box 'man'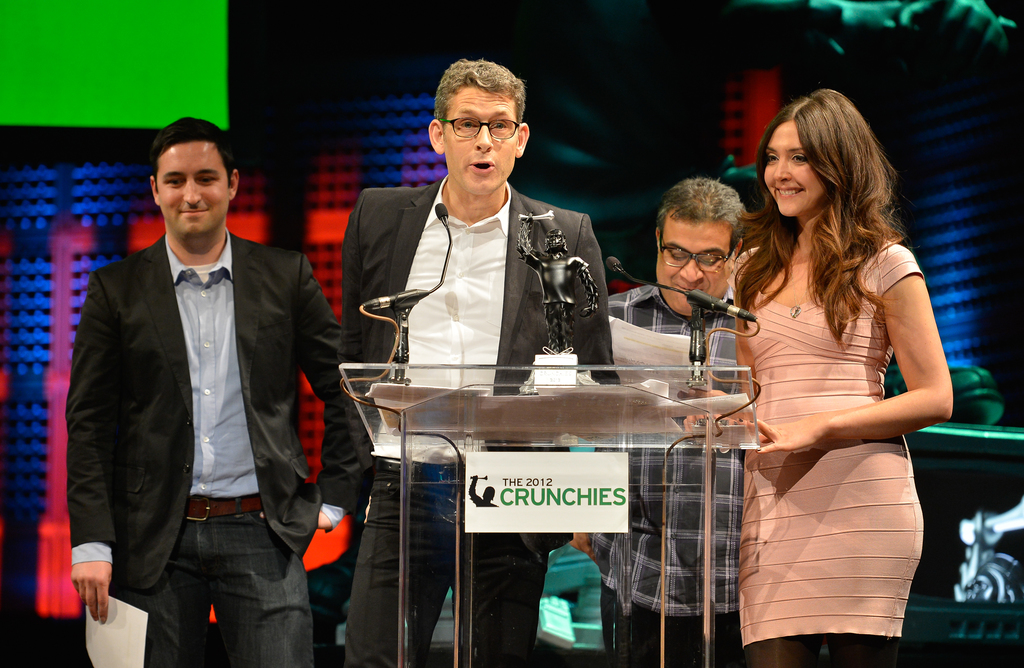
l=61, t=113, r=349, b=667
